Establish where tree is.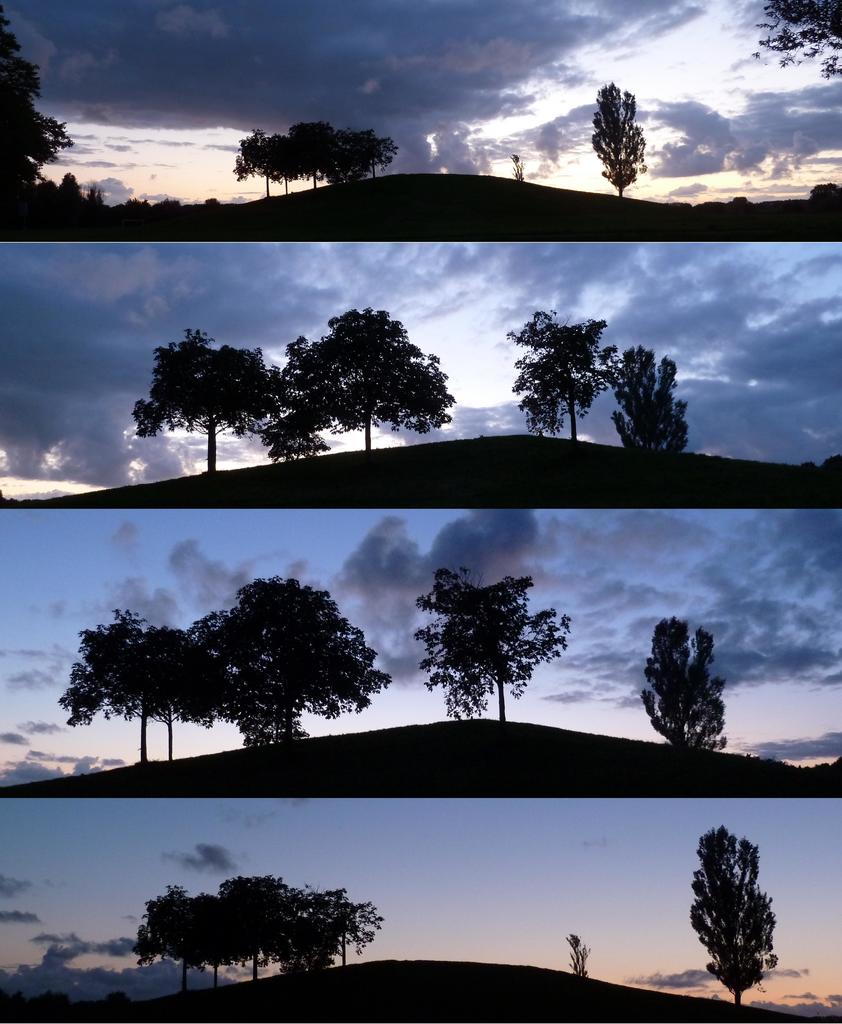
Established at x1=509, y1=305, x2=693, y2=462.
